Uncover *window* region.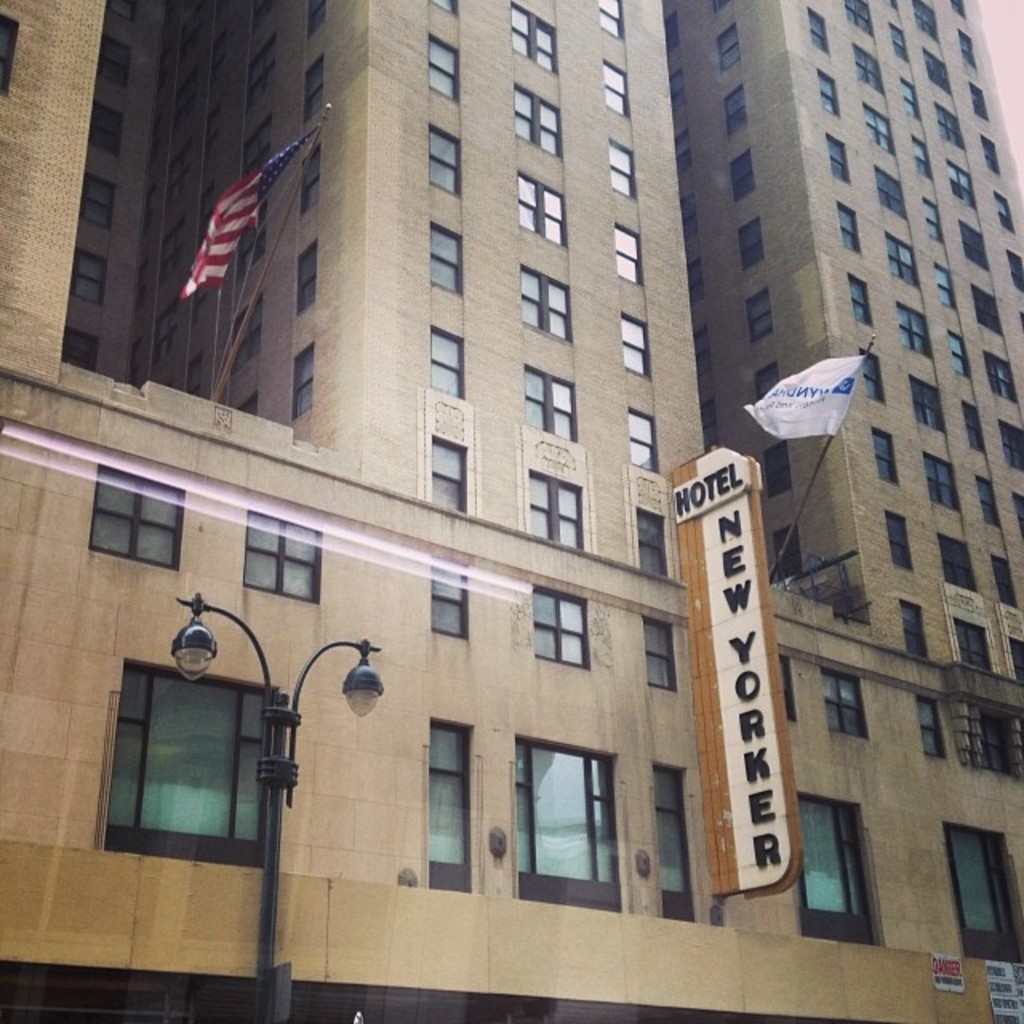
Uncovered: select_region(251, 0, 275, 32).
